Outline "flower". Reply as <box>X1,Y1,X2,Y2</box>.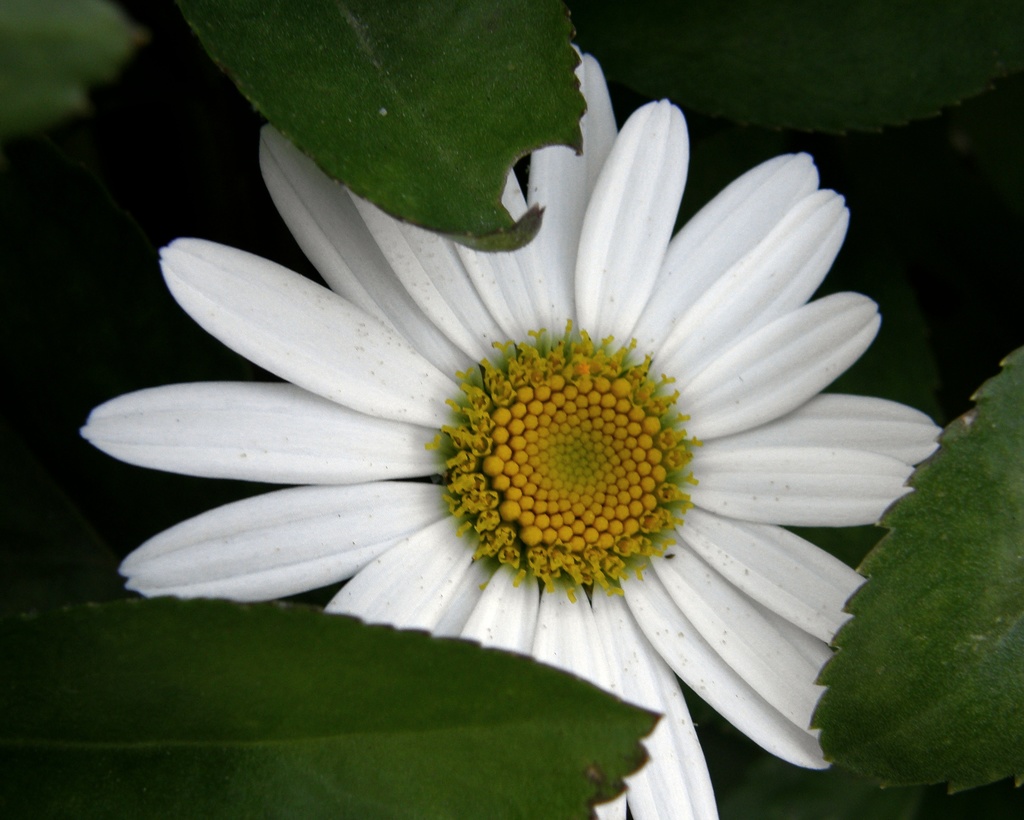
<box>84,97,960,782</box>.
